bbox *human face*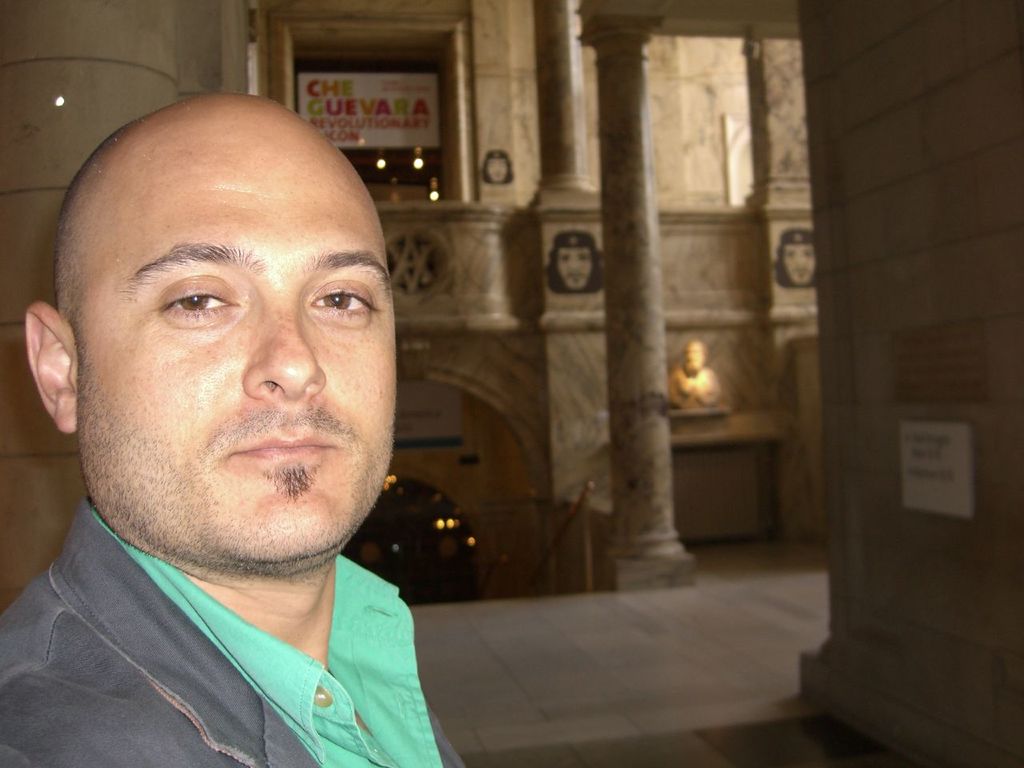
left=76, top=114, right=400, bottom=558
